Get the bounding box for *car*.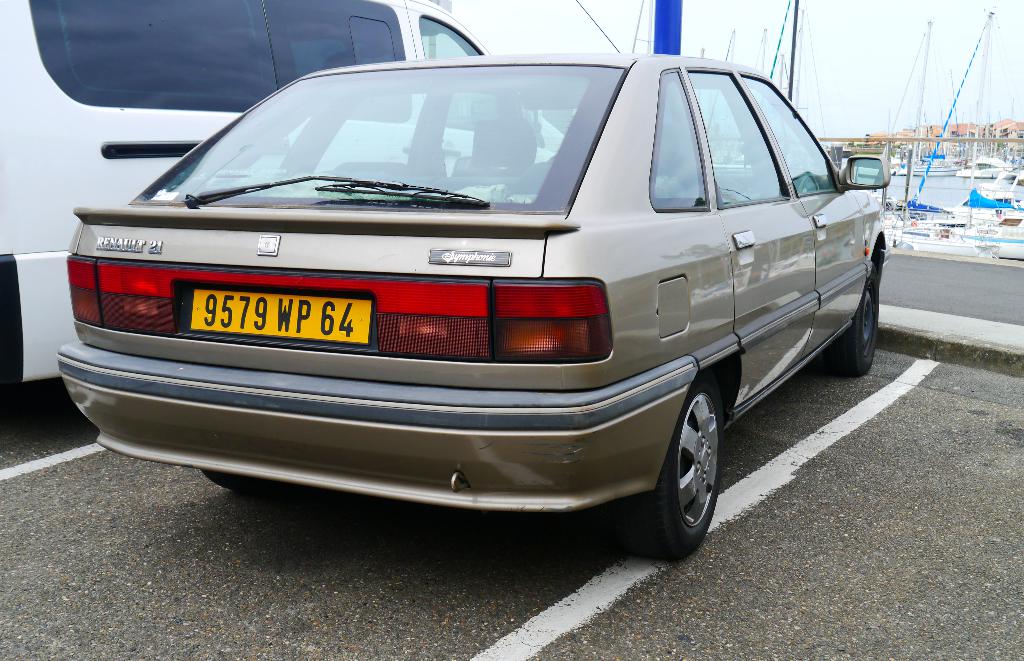
box=[54, 0, 888, 562].
